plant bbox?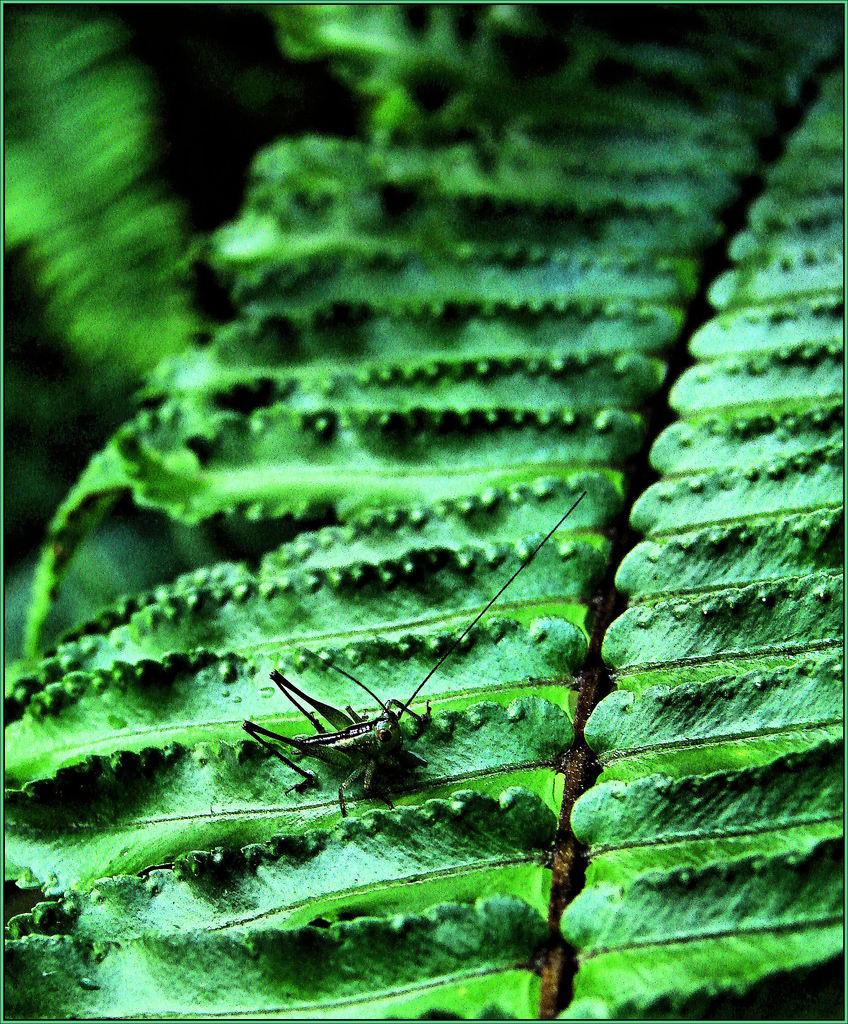
<box>0,123,815,1023</box>
